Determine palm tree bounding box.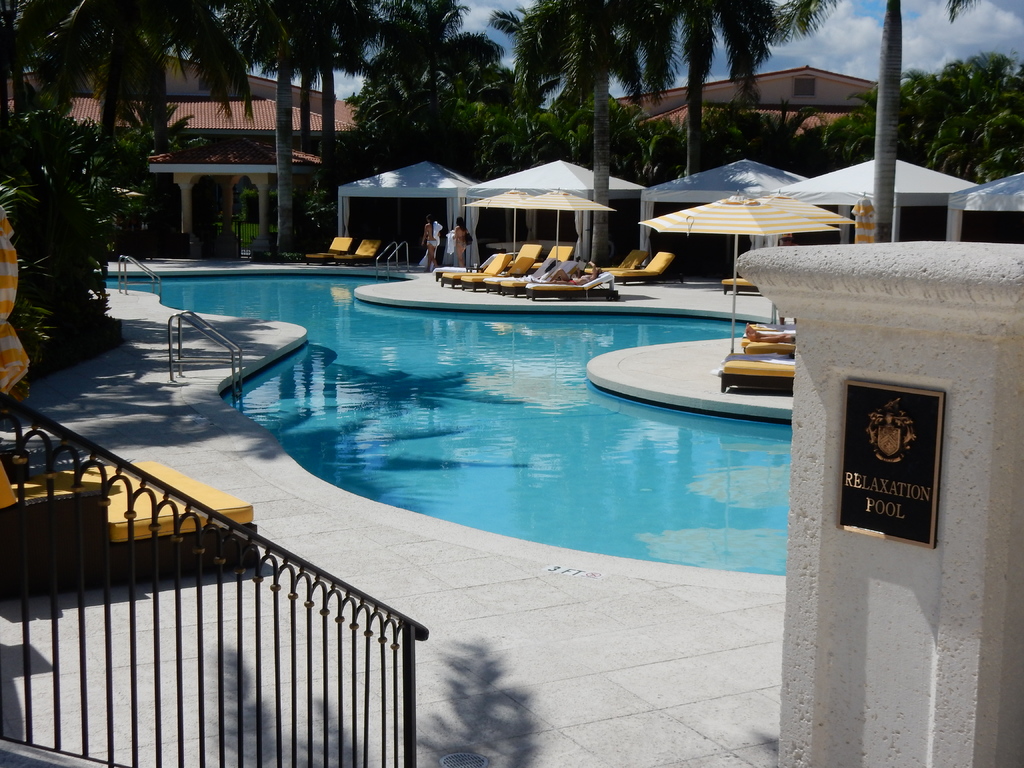
Determined: select_region(376, 0, 457, 156).
